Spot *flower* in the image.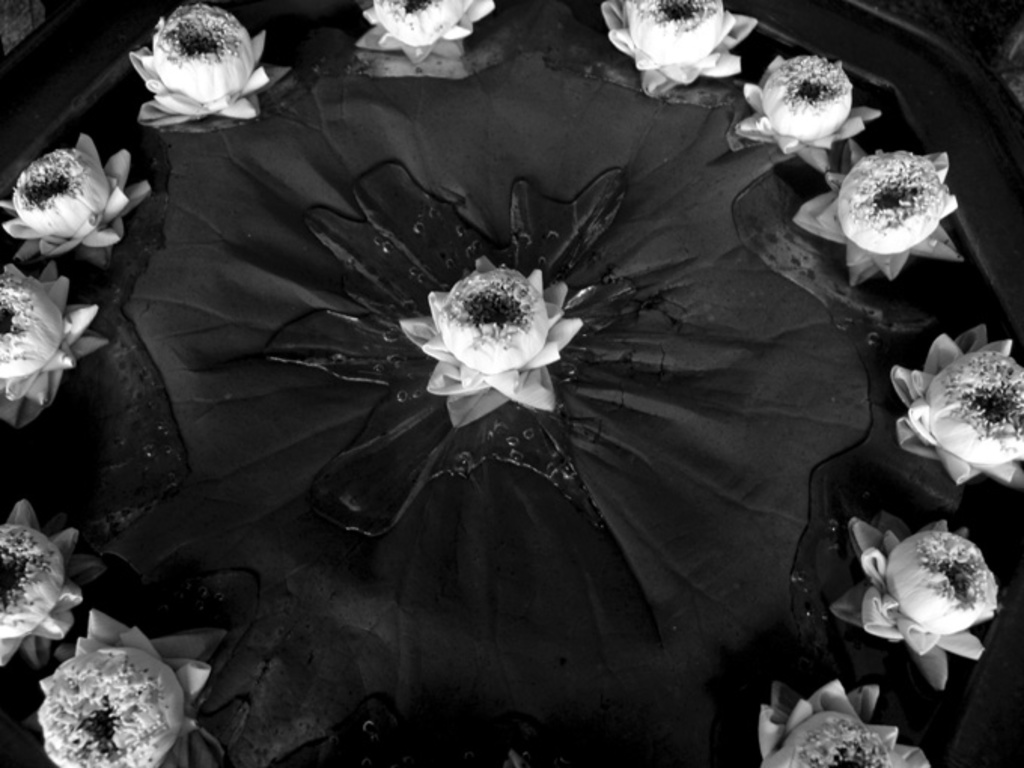
*flower* found at <bbox>2, 126, 146, 254</bbox>.
